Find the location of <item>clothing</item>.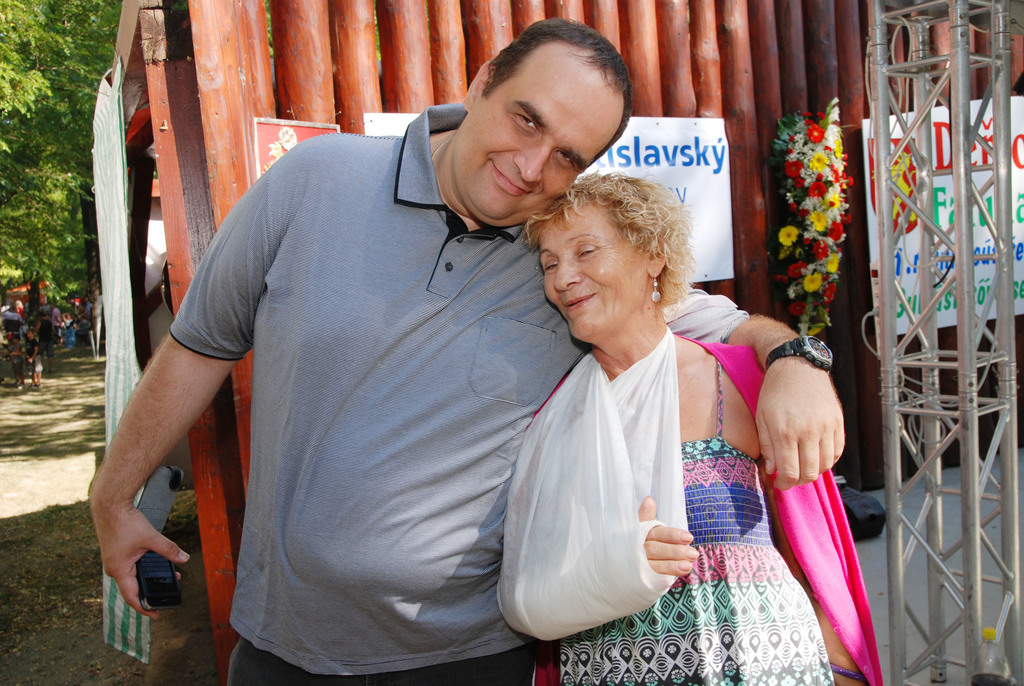
Location: 10/341/24/382.
